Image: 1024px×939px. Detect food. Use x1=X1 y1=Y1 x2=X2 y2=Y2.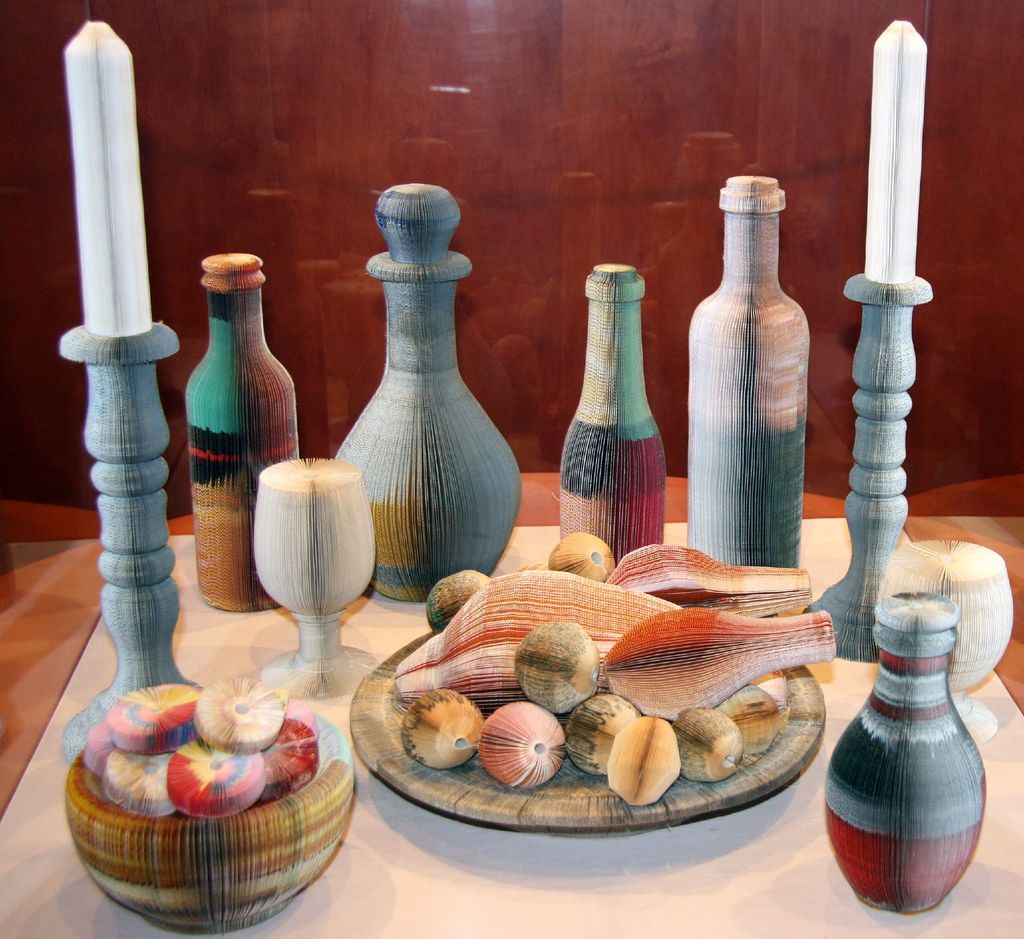
x1=422 y1=551 x2=816 y2=828.
